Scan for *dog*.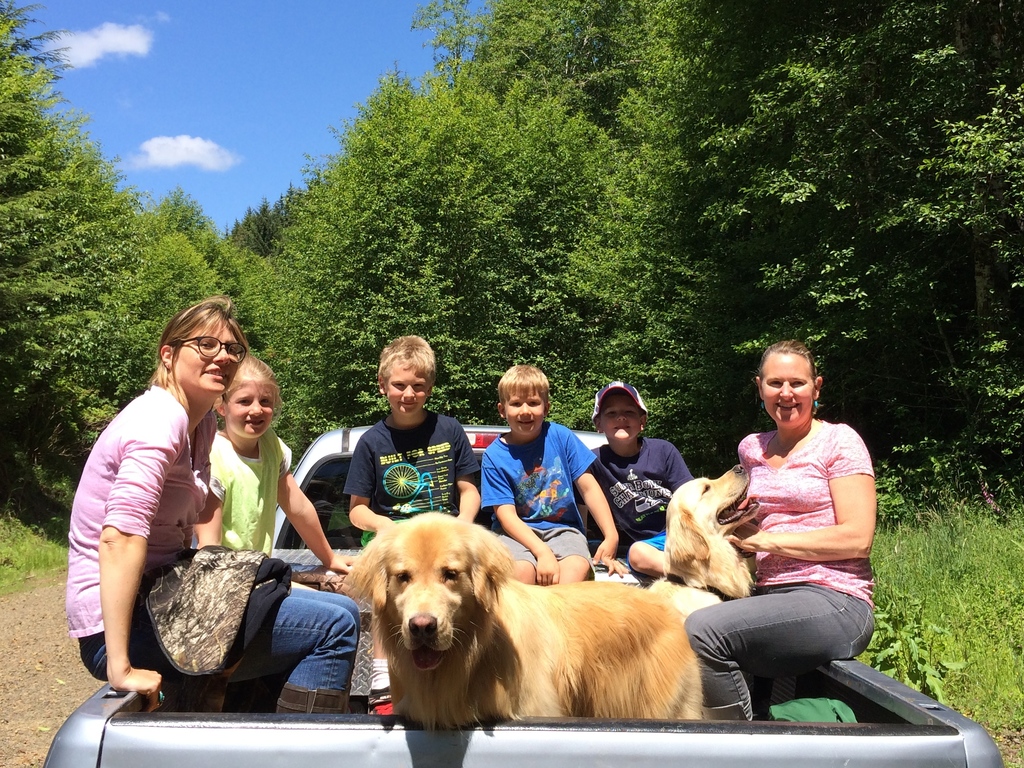
Scan result: <bbox>648, 463, 761, 619</bbox>.
